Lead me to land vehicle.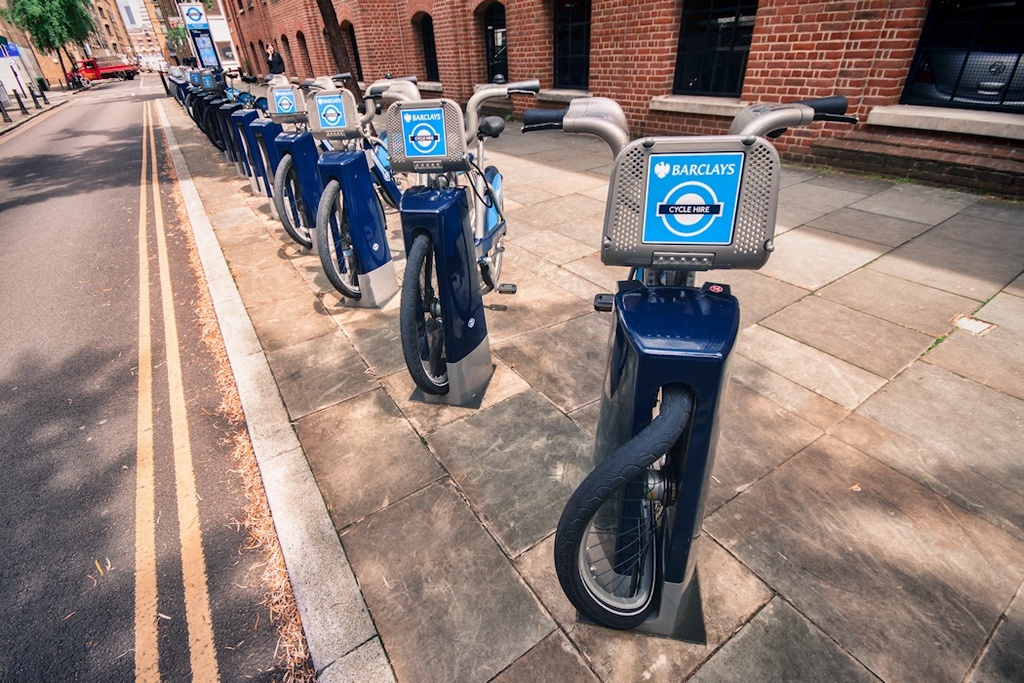
Lead to pyautogui.locateOnScreen(63, 49, 142, 82).
